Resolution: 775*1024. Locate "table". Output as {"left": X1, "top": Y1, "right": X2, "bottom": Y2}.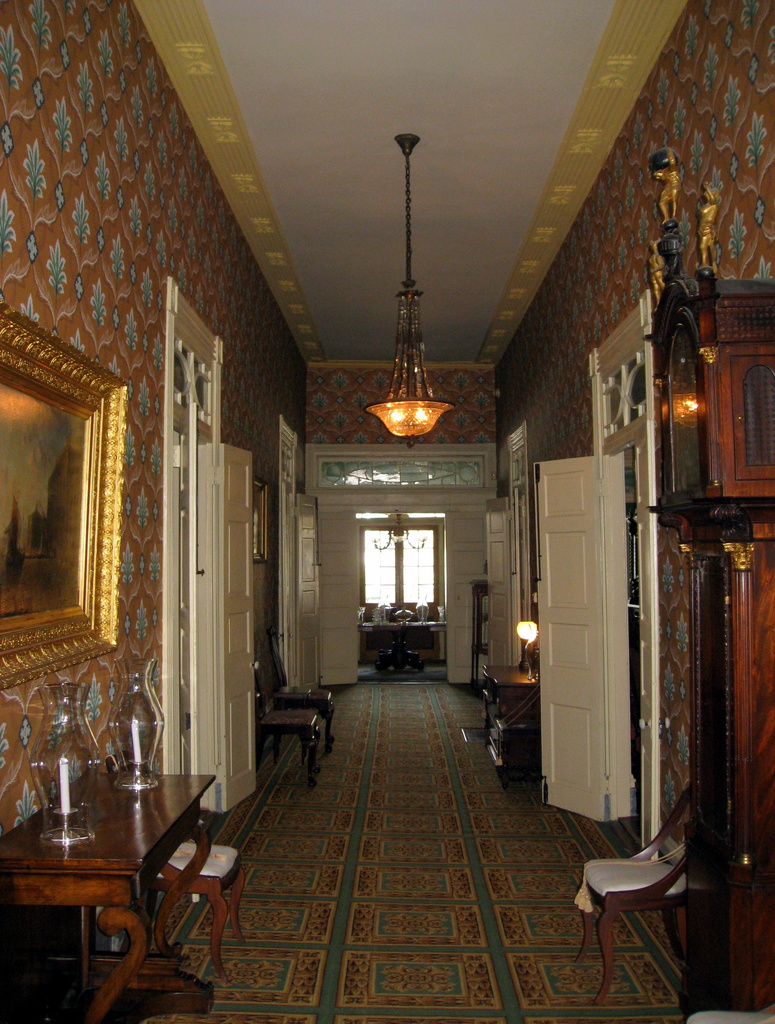
{"left": 0, "top": 747, "right": 238, "bottom": 1006}.
